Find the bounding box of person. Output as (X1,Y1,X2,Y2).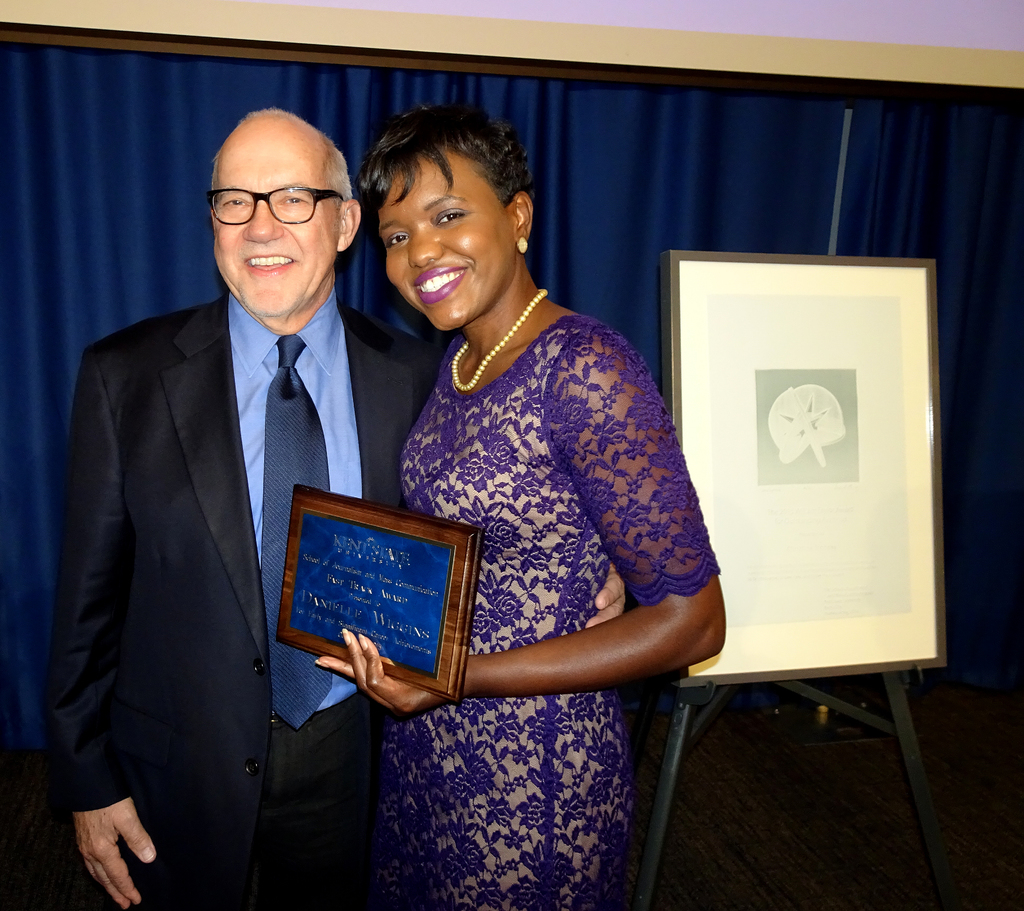
(346,118,705,854).
